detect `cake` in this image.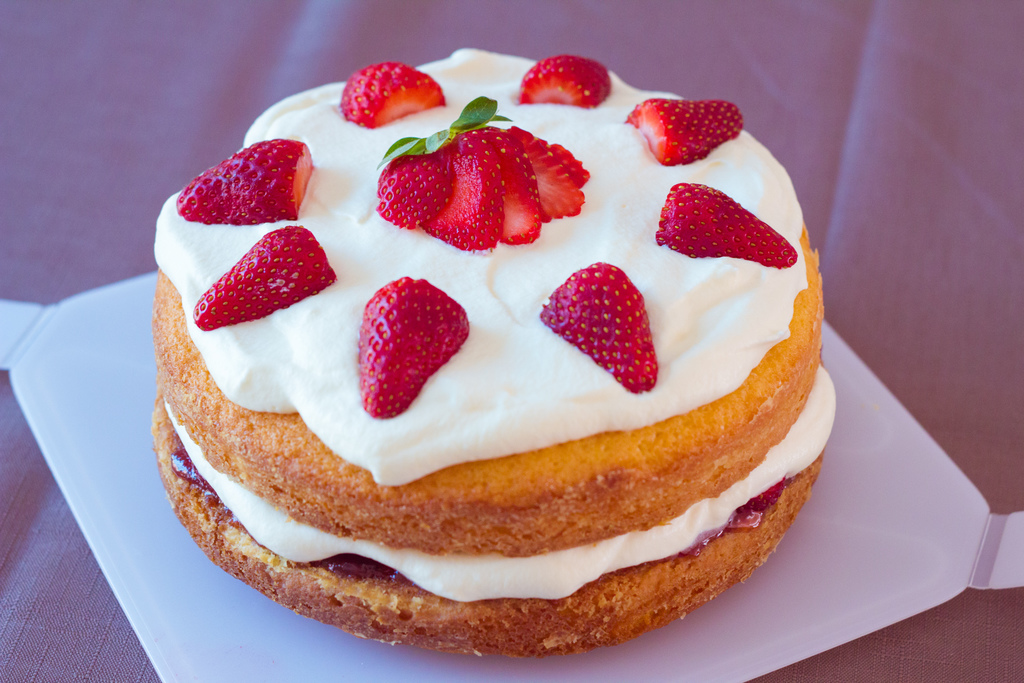
Detection: <region>155, 47, 825, 660</region>.
